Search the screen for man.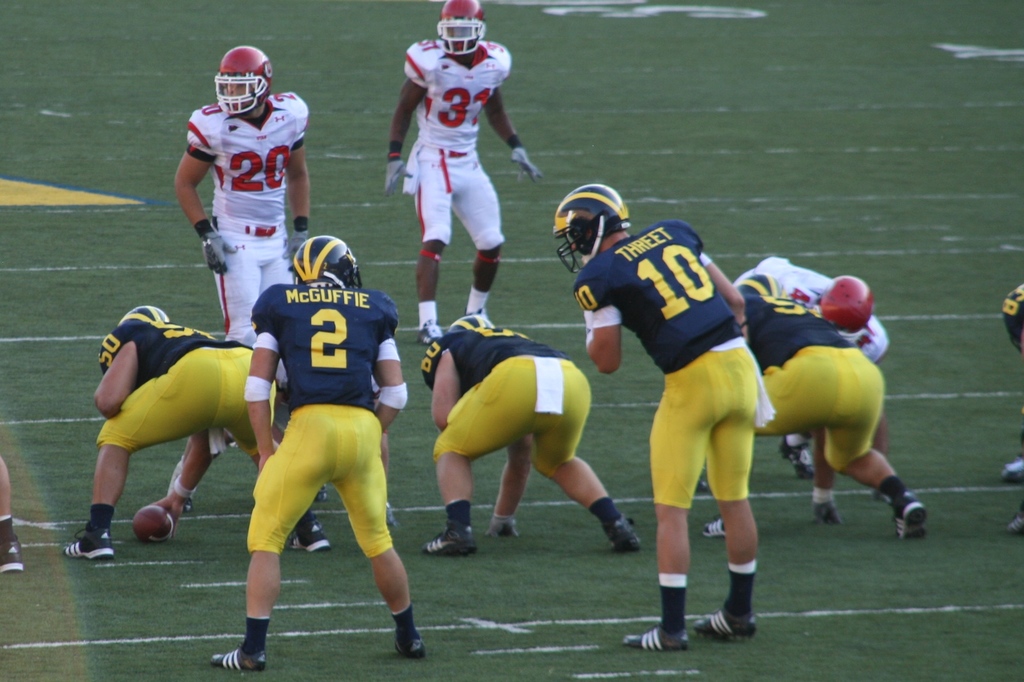
Found at (700, 271, 933, 546).
